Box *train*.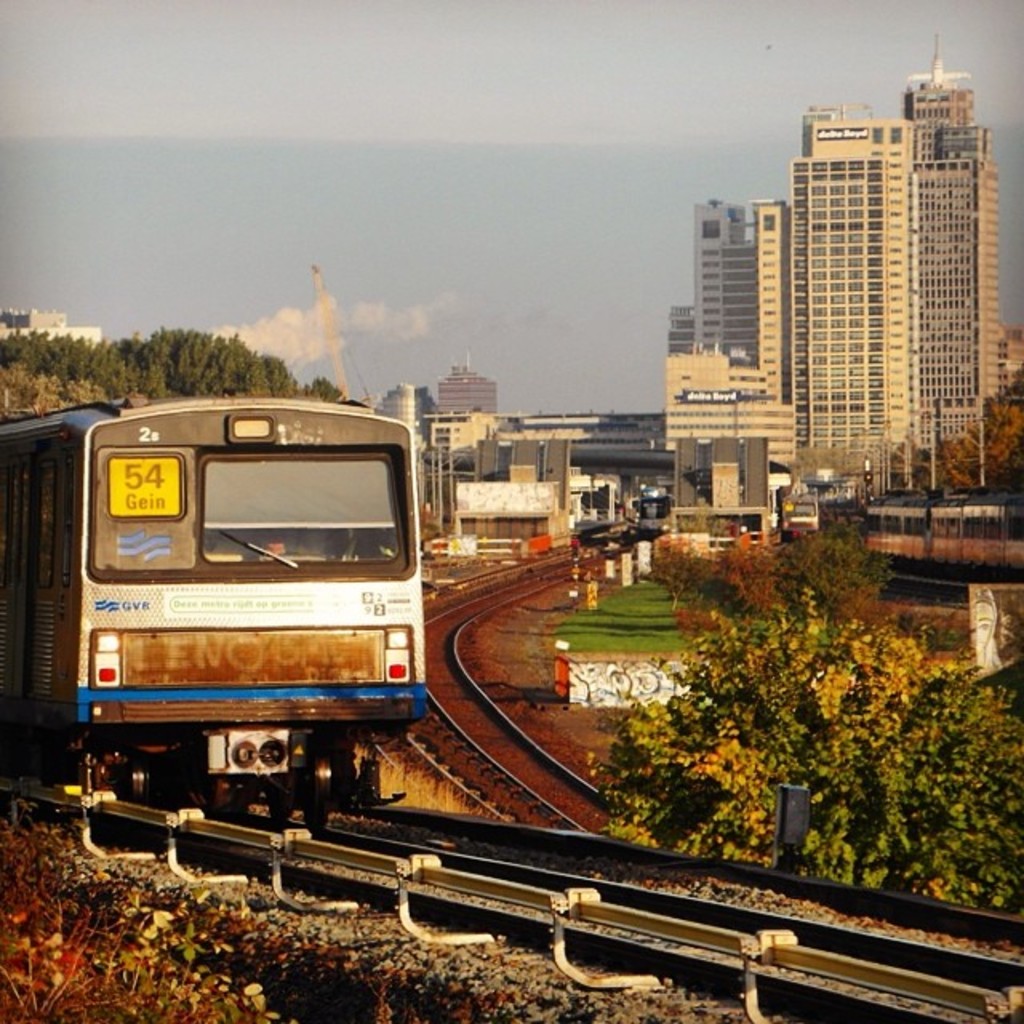
<region>0, 389, 427, 813</region>.
